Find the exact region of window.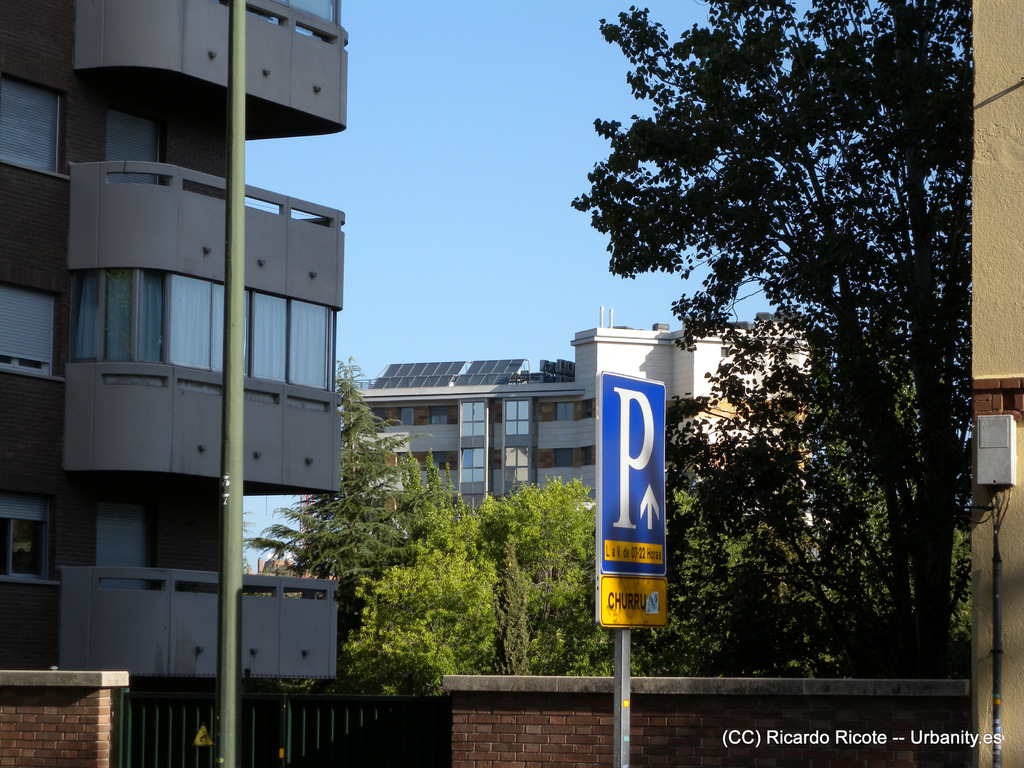
Exact region: (556, 400, 574, 419).
